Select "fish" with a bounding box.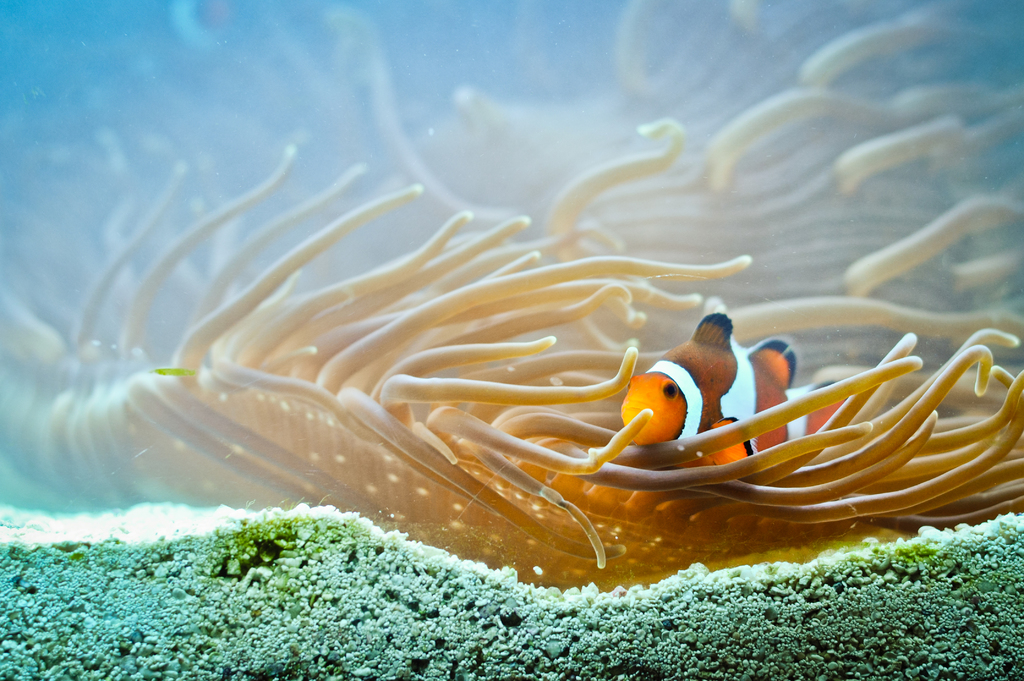
select_region(617, 309, 858, 478).
